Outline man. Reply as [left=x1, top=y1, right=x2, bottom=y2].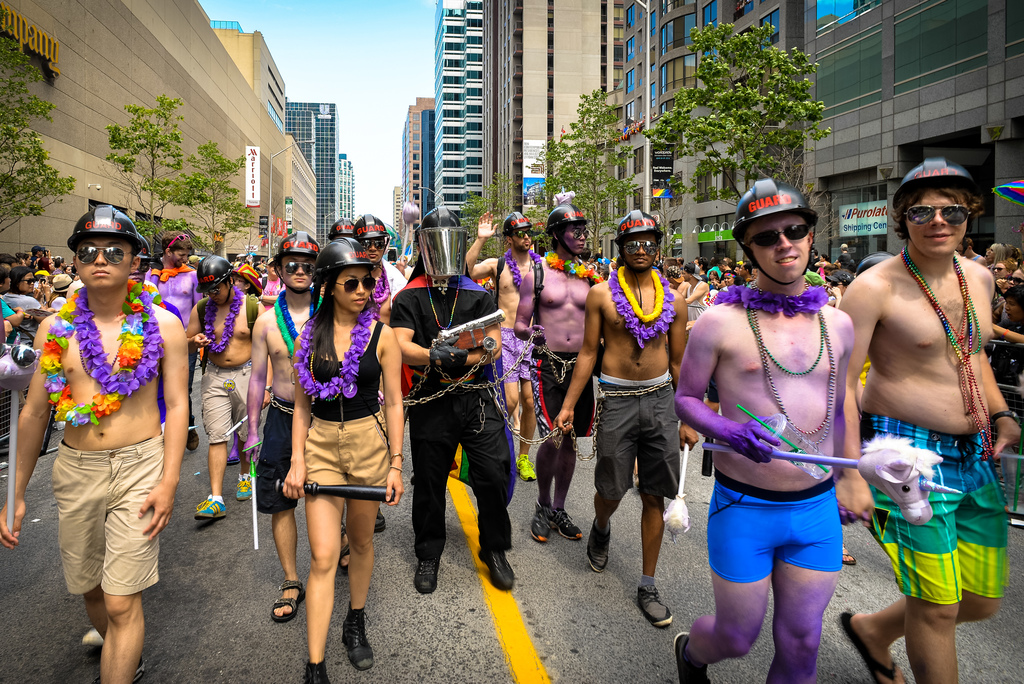
[left=673, top=174, right=857, bottom=683].
